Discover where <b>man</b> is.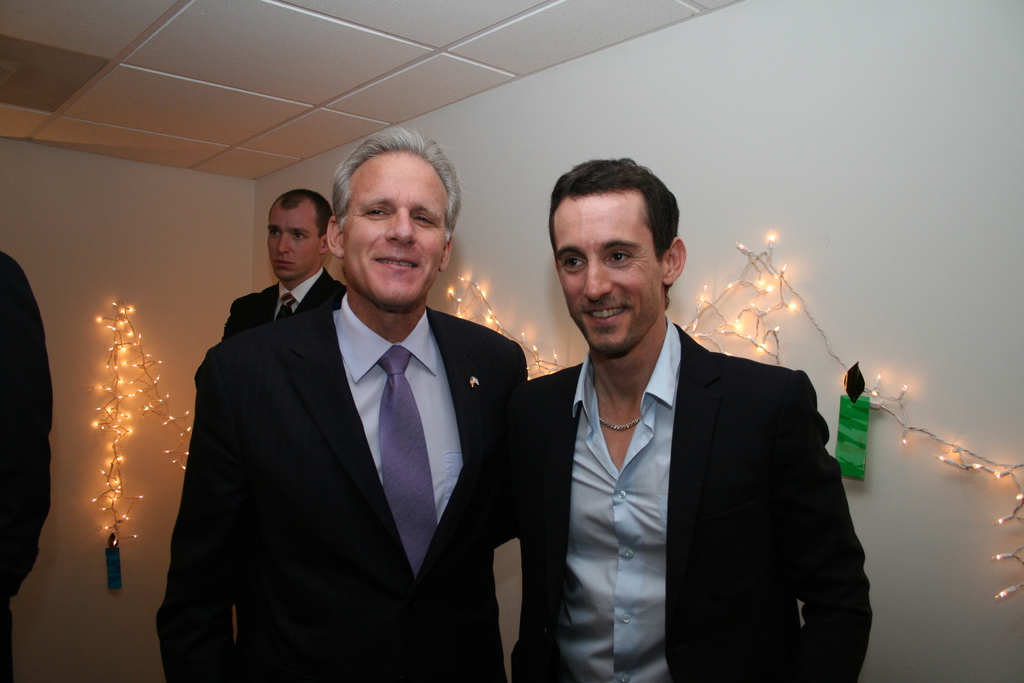
Discovered at locate(0, 253, 60, 682).
